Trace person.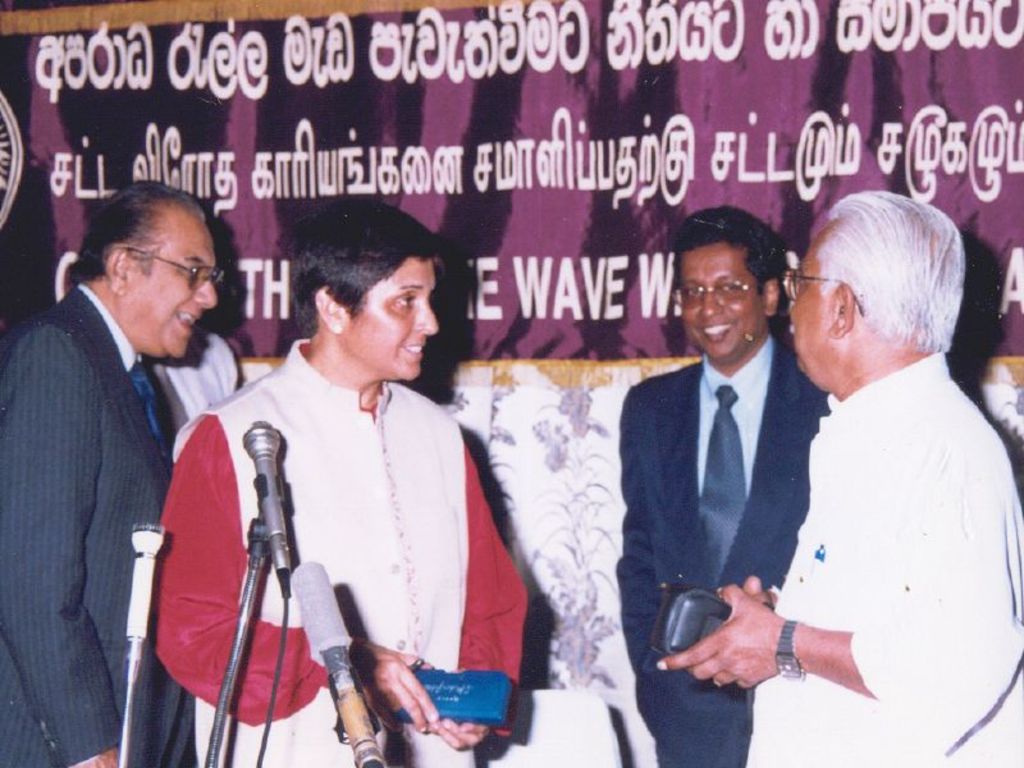
Traced to box(611, 204, 828, 767).
